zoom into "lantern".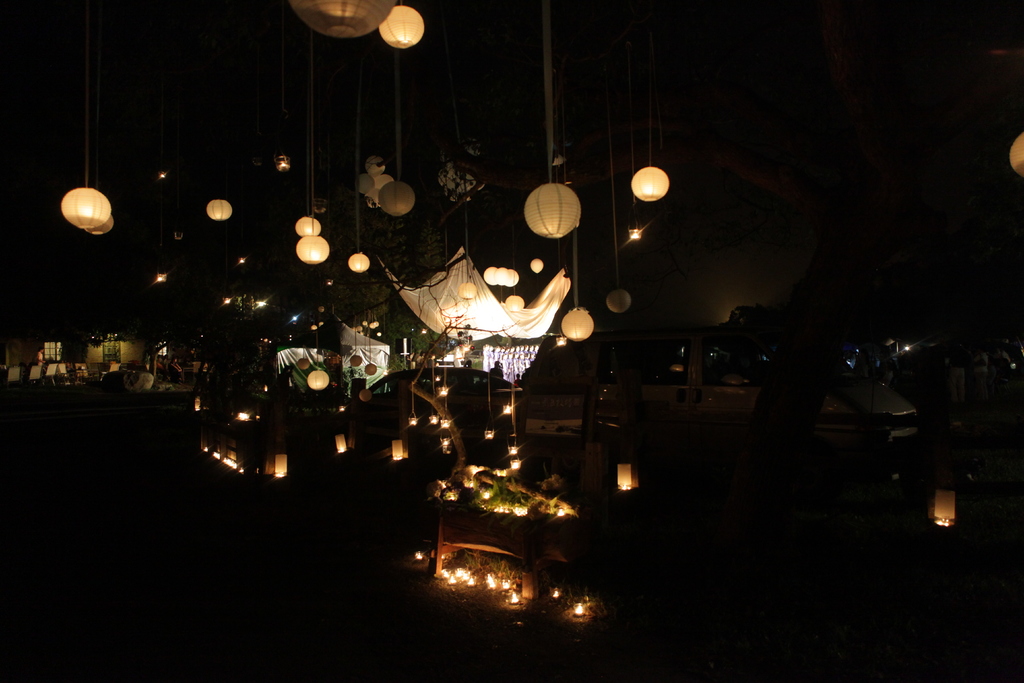
Zoom target: l=630, t=165, r=669, b=202.
